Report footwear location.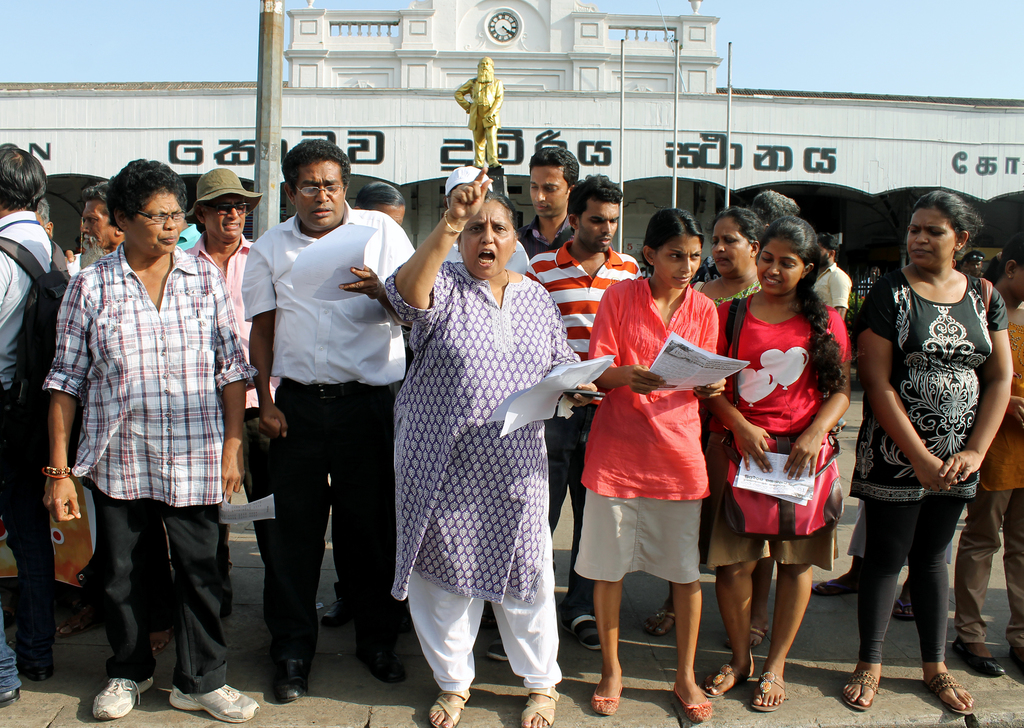
Report: rect(431, 692, 473, 727).
